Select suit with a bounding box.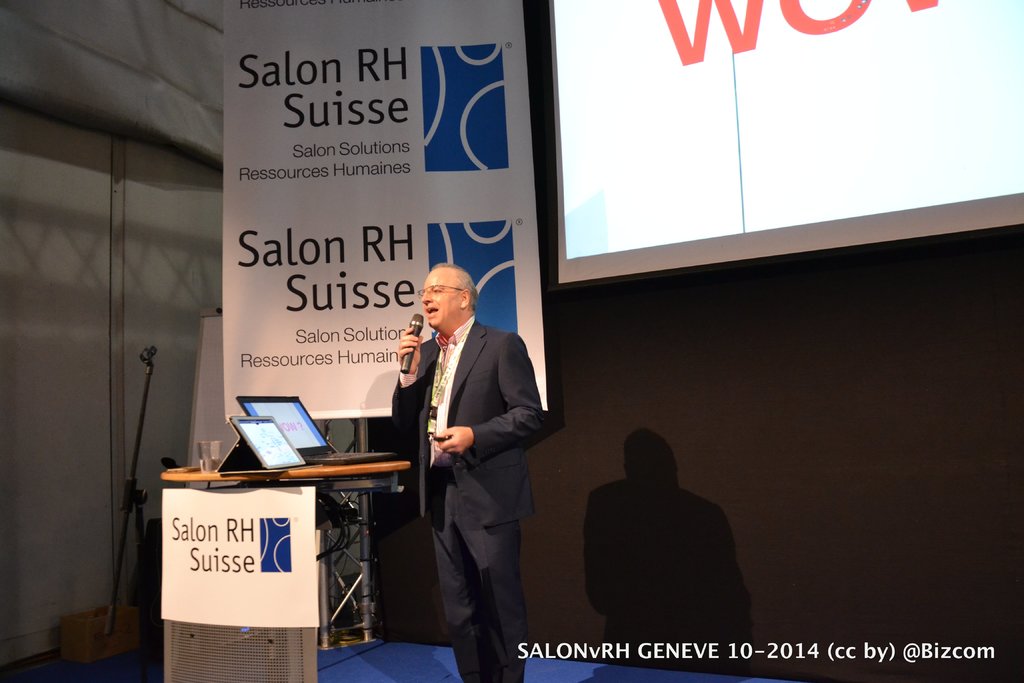
select_region(371, 272, 520, 614).
